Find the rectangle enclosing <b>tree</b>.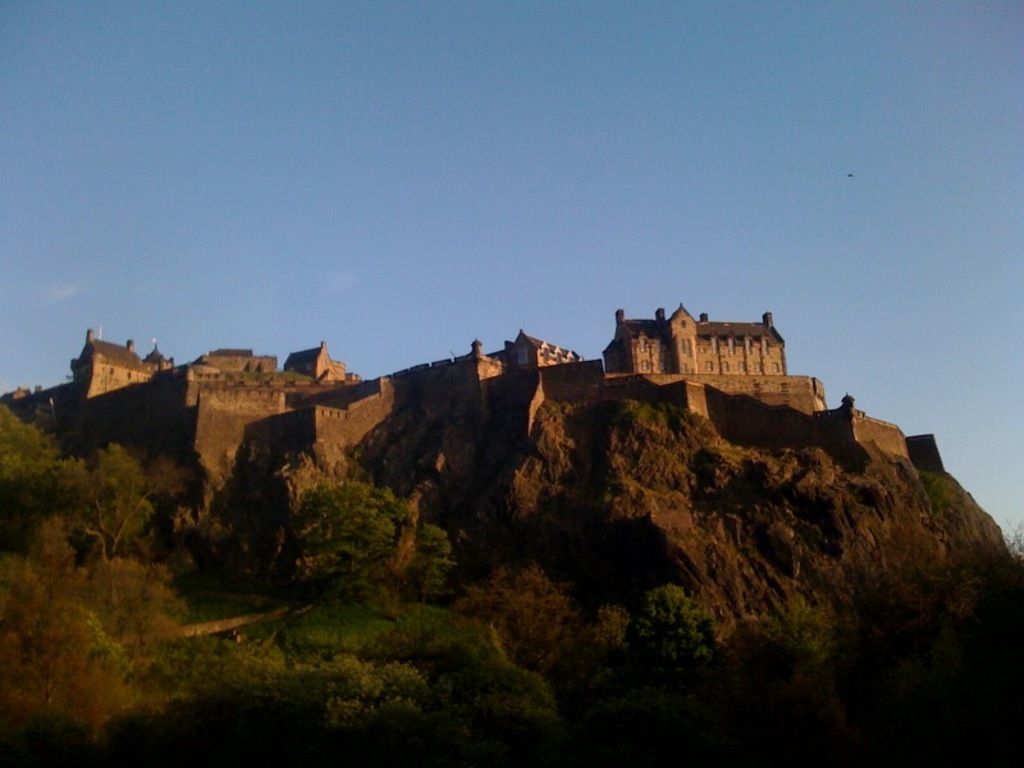
<bbox>616, 581, 732, 709</bbox>.
